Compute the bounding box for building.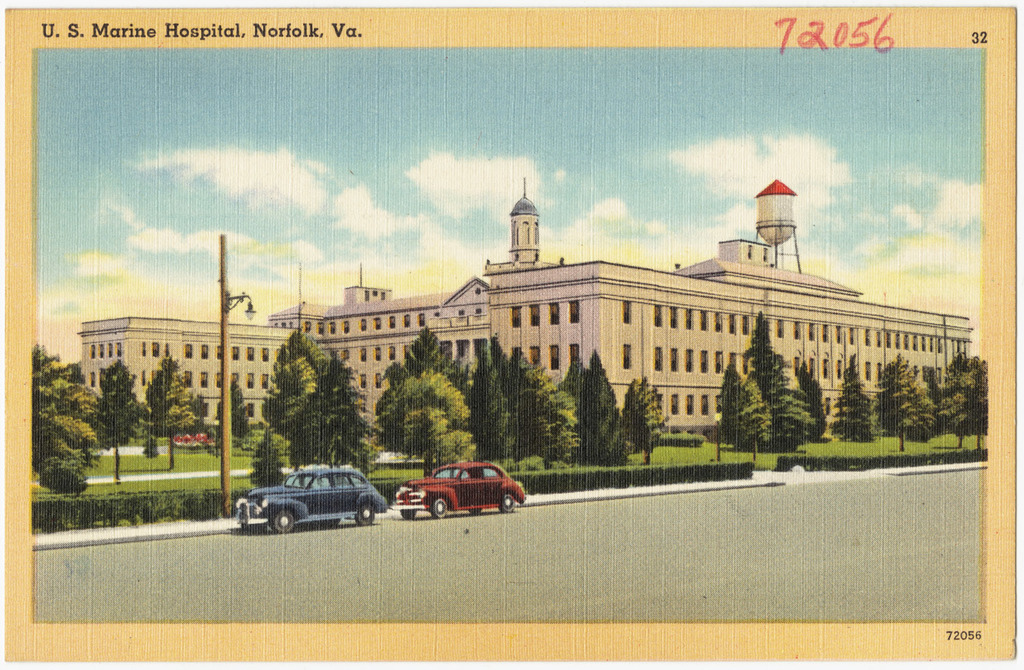
box=[71, 176, 973, 446].
